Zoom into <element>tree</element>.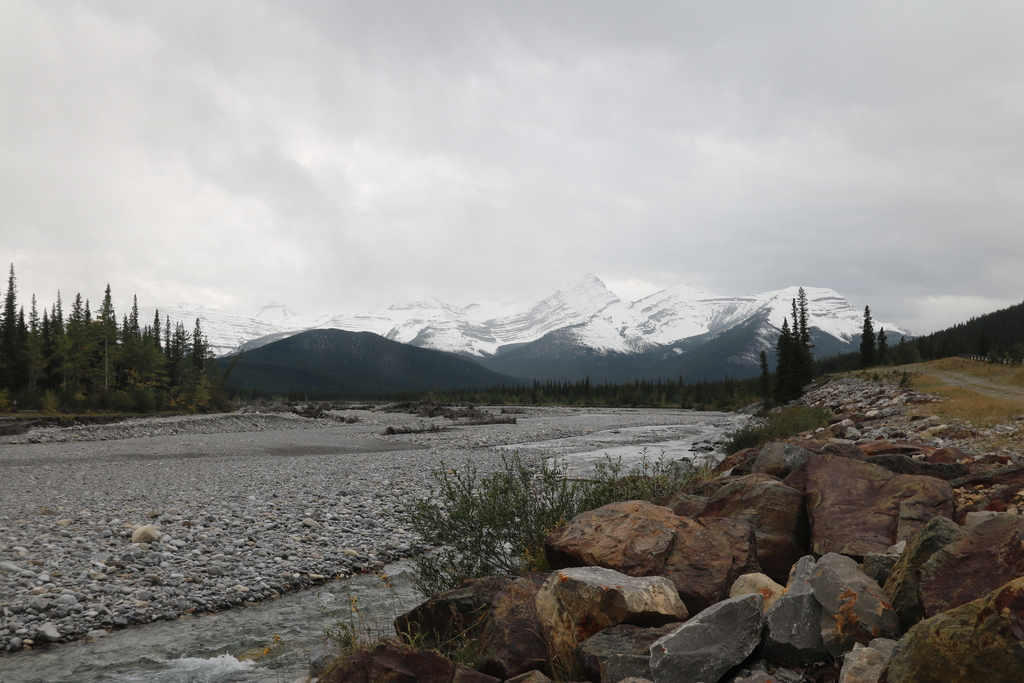
Zoom target: x1=86 y1=277 x2=116 y2=420.
